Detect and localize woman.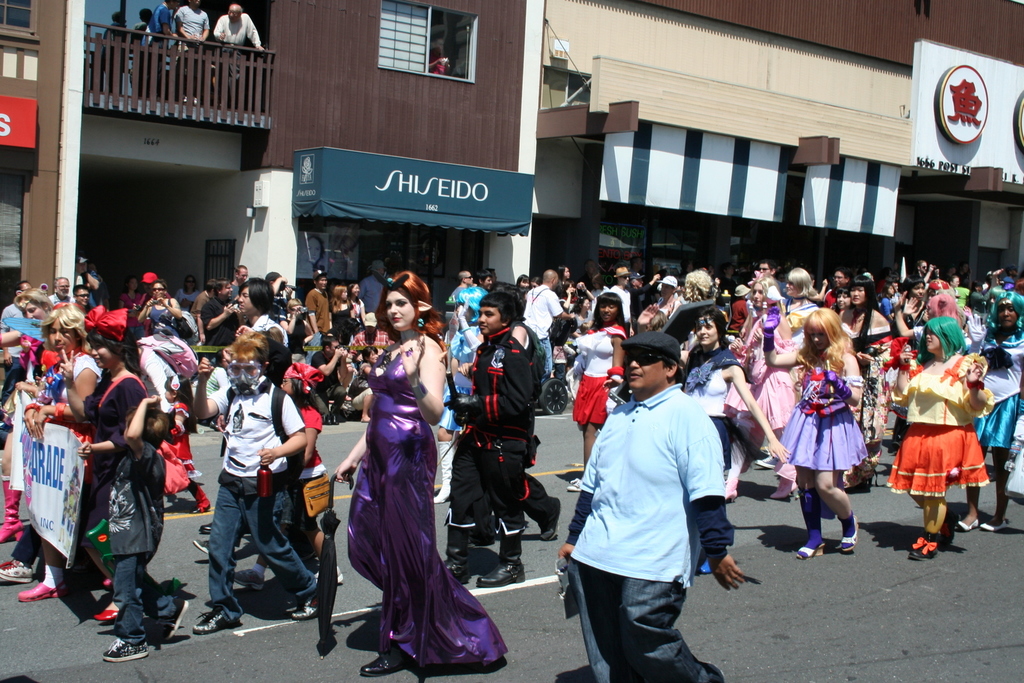
Localized at x1=134 y1=277 x2=187 y2=336.
